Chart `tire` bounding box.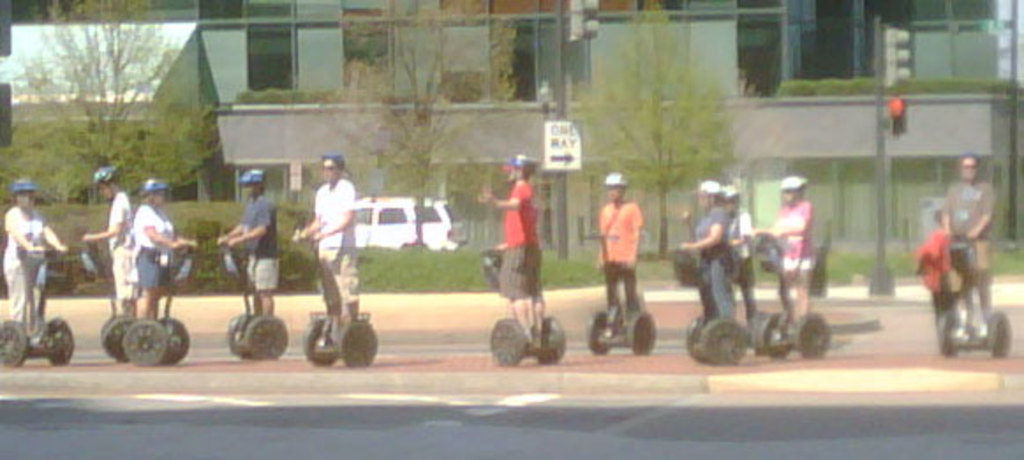
Charted: <box>0,319,26,365</box>.
